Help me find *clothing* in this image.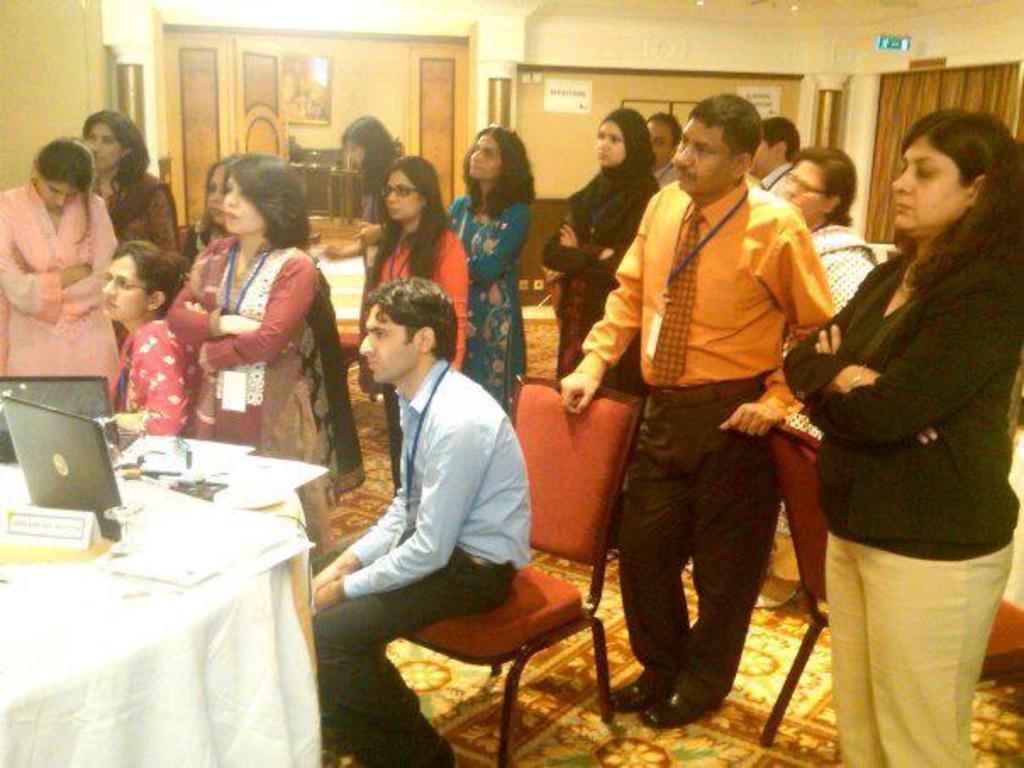
Found it: locate(105, 314, 202, 451).
